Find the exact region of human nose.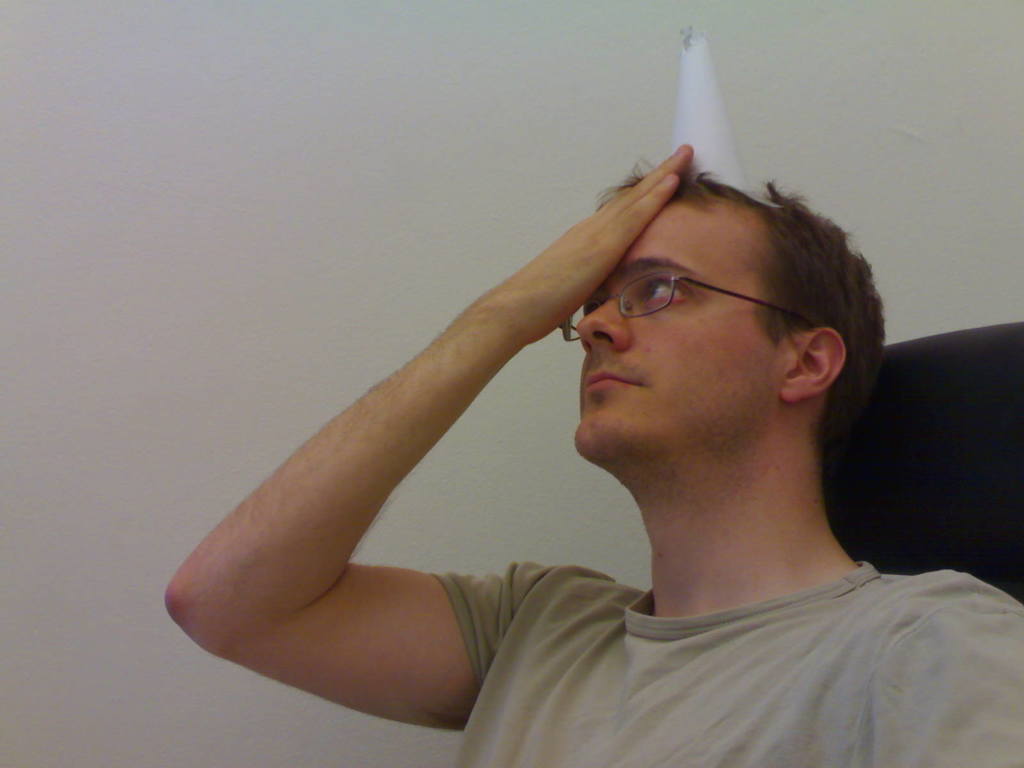
Exact region: 575,292,633,349.
